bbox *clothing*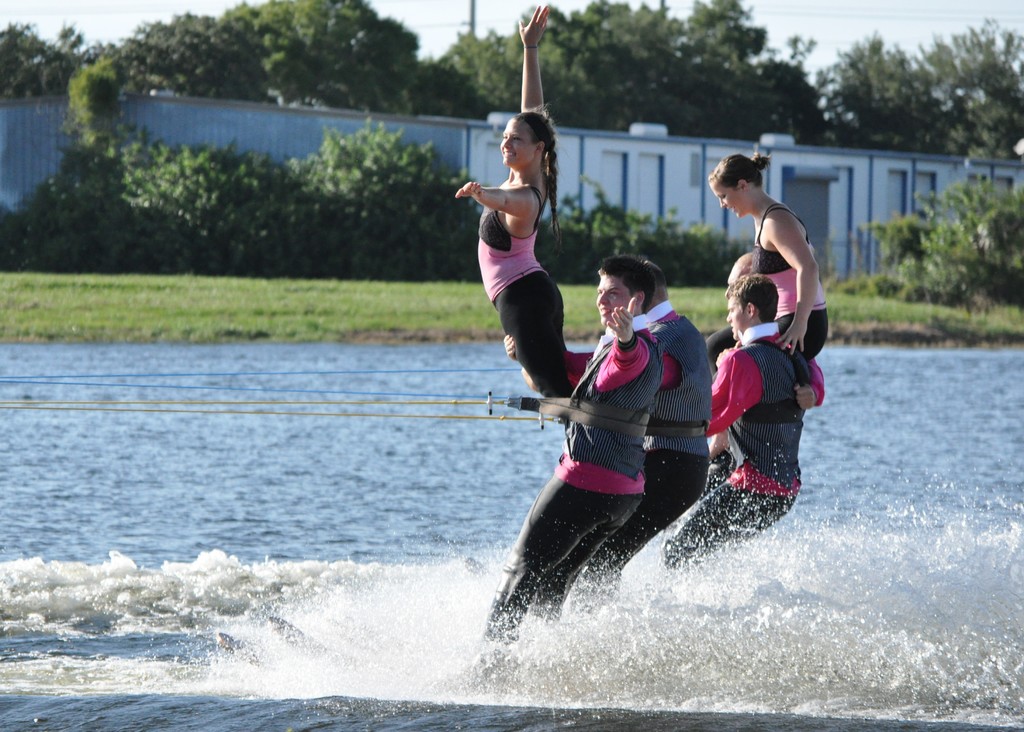
661, 321, 819, 562
